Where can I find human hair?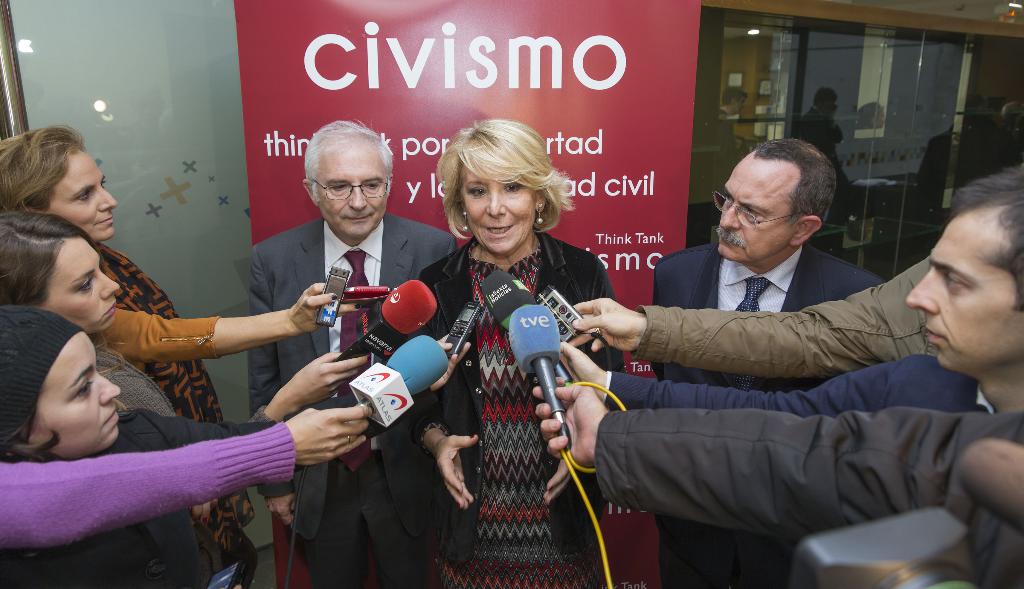
You can find it at locate(305, 117, 395, 204).
